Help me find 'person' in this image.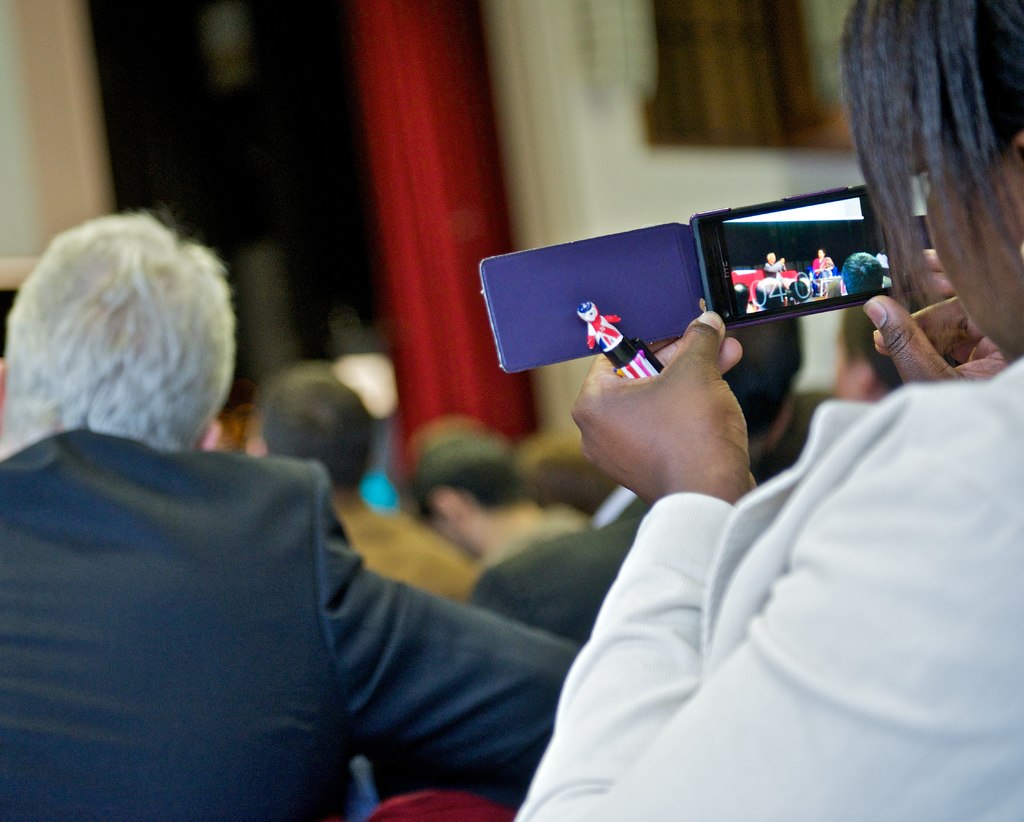
Found it: (765, 250, 794, 307).
